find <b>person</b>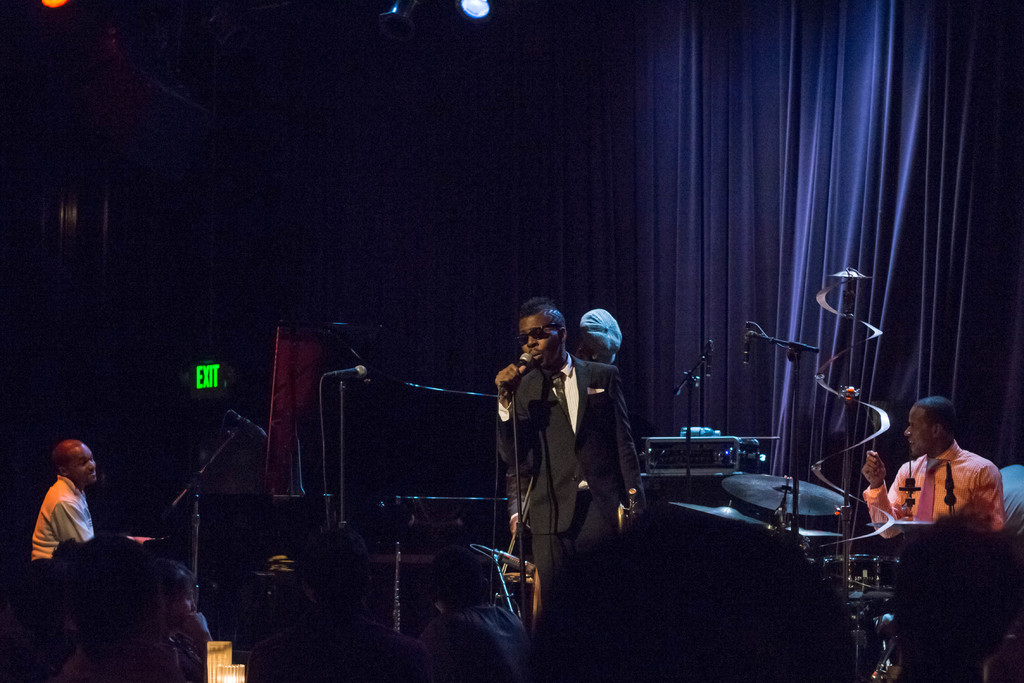
pyautogui.locateOnScreen(162, 549, 227, 682)
